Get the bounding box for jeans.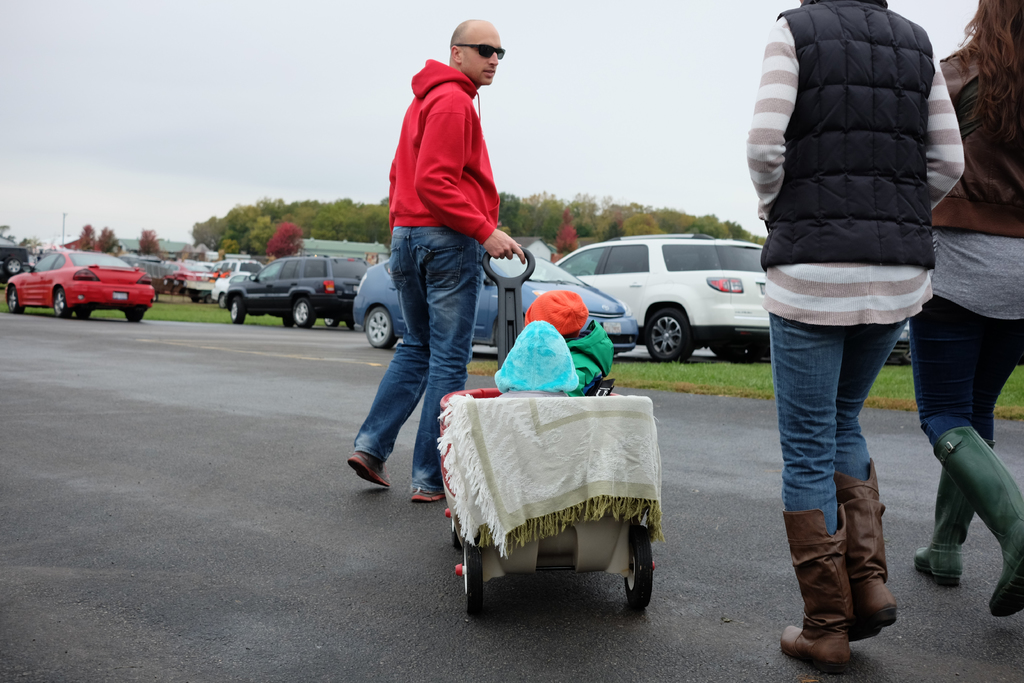
{"x1": 355, "y1": 227, "x2": 489, "y2": 504}.
